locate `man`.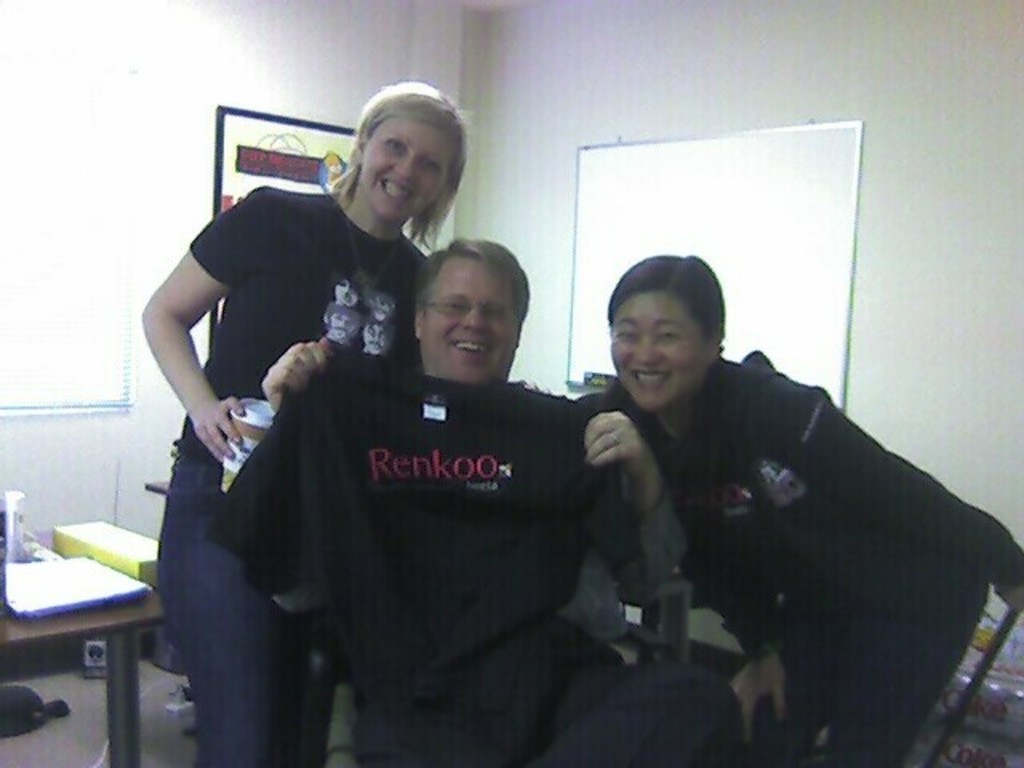
Bounding box: x1=261 y1=232 x2=752 y2=766.
